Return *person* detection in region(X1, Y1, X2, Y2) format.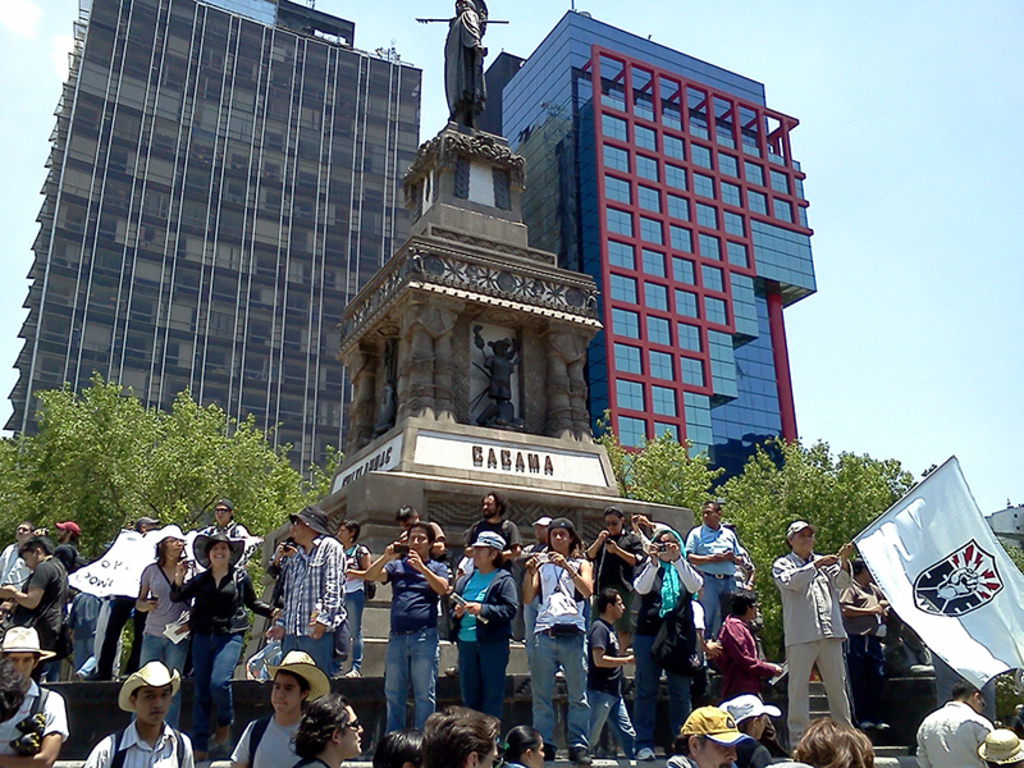
region(378, 732, 422, 767).
